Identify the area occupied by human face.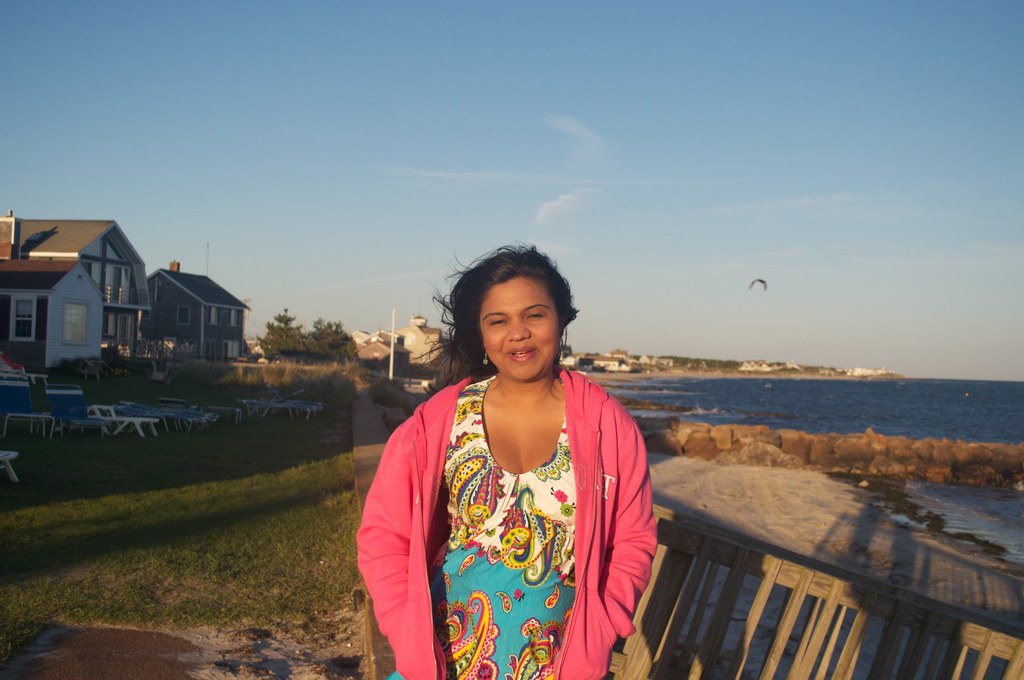
Area: [477, 273, 560, 383].
